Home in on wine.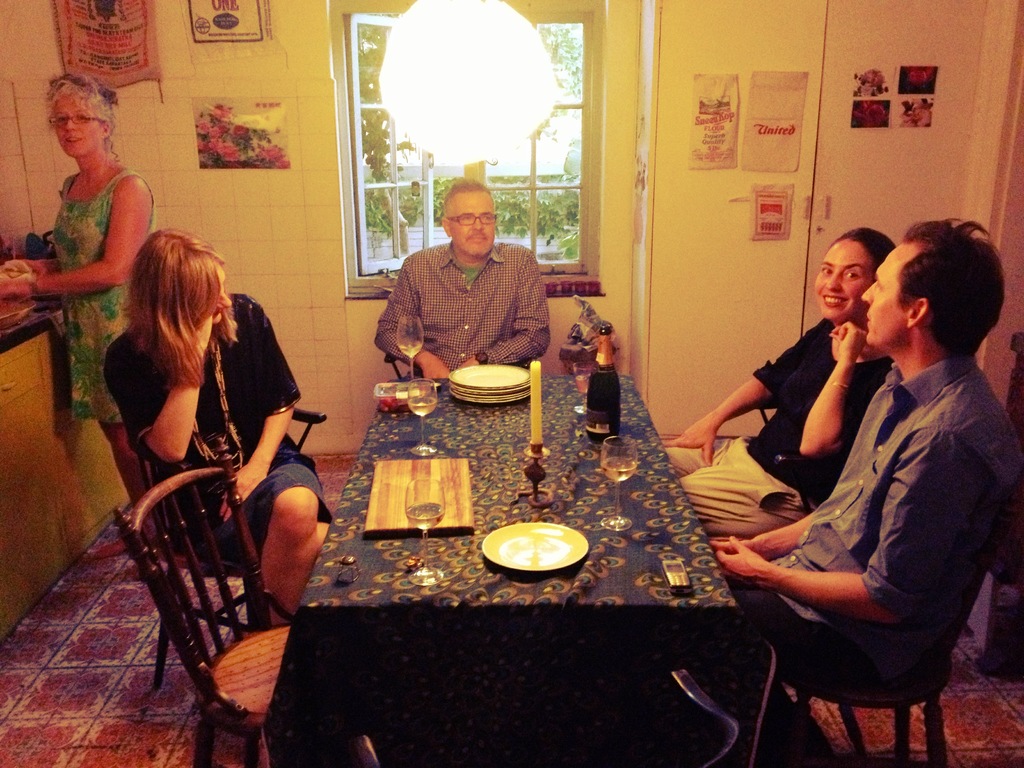
Homed in at l=399, t=339, r=420, b=360.
